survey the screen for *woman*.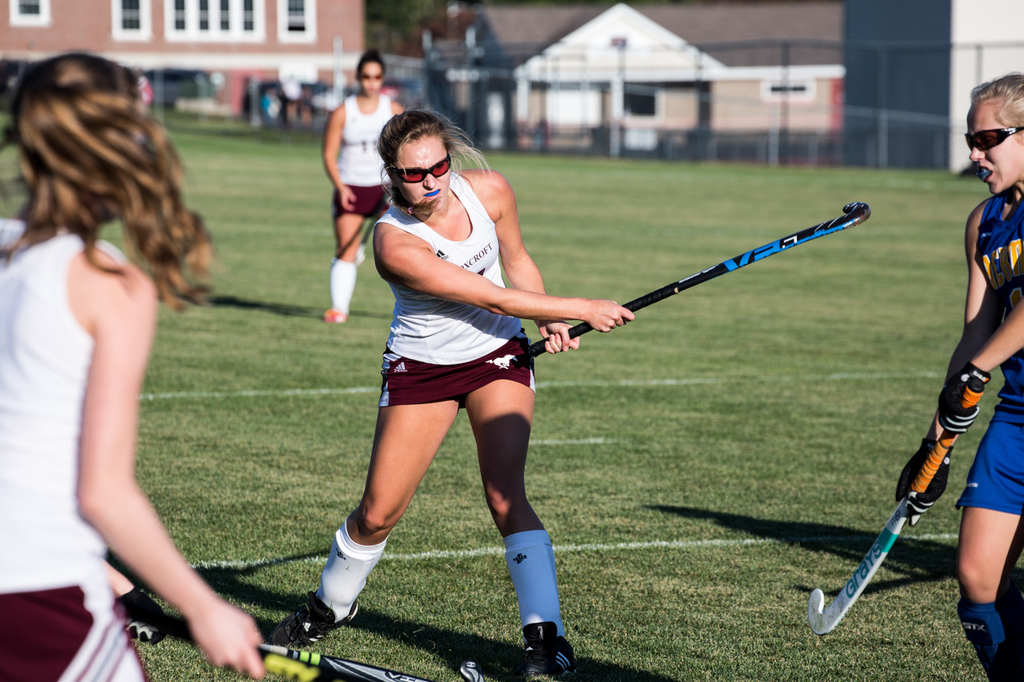
Survey found: x1=899, y1=71, x2=1023, y2=681.
